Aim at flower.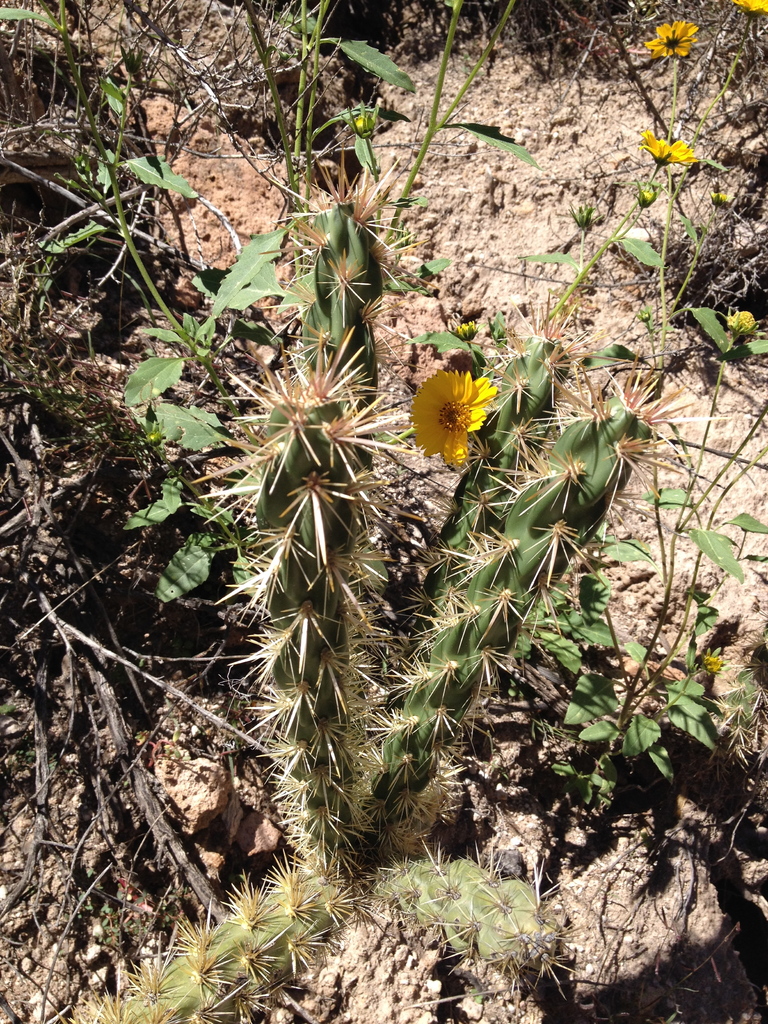
Aimed at (408,361,489,456).
